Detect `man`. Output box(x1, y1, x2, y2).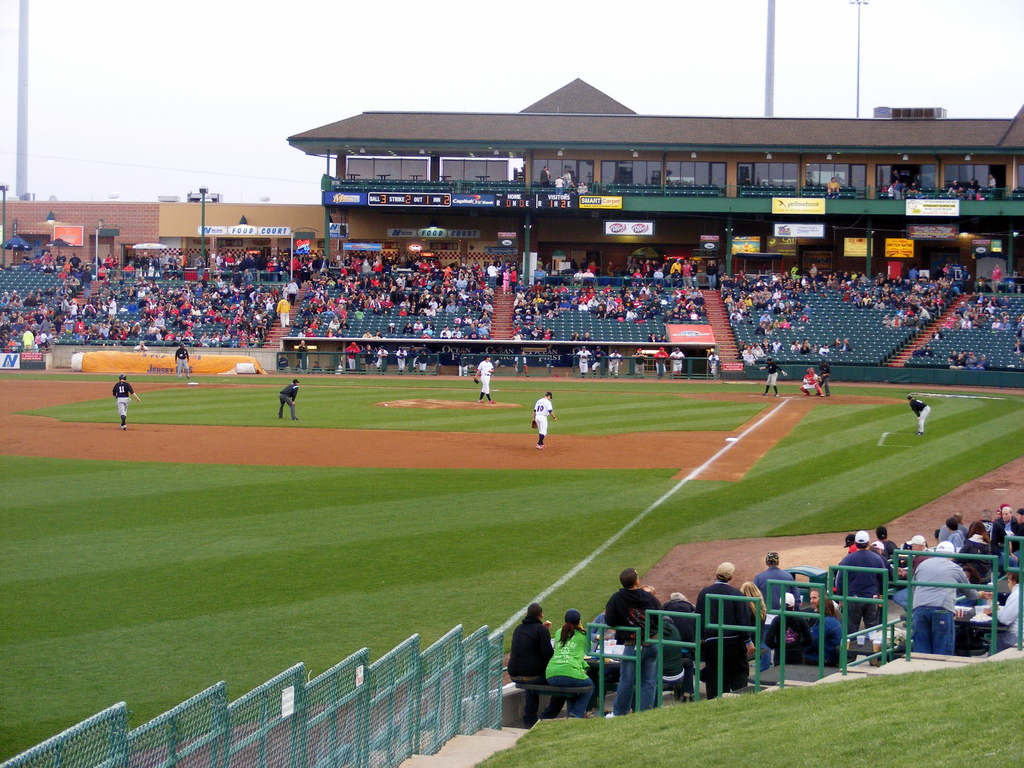
box(708, 351, 727, 381).
